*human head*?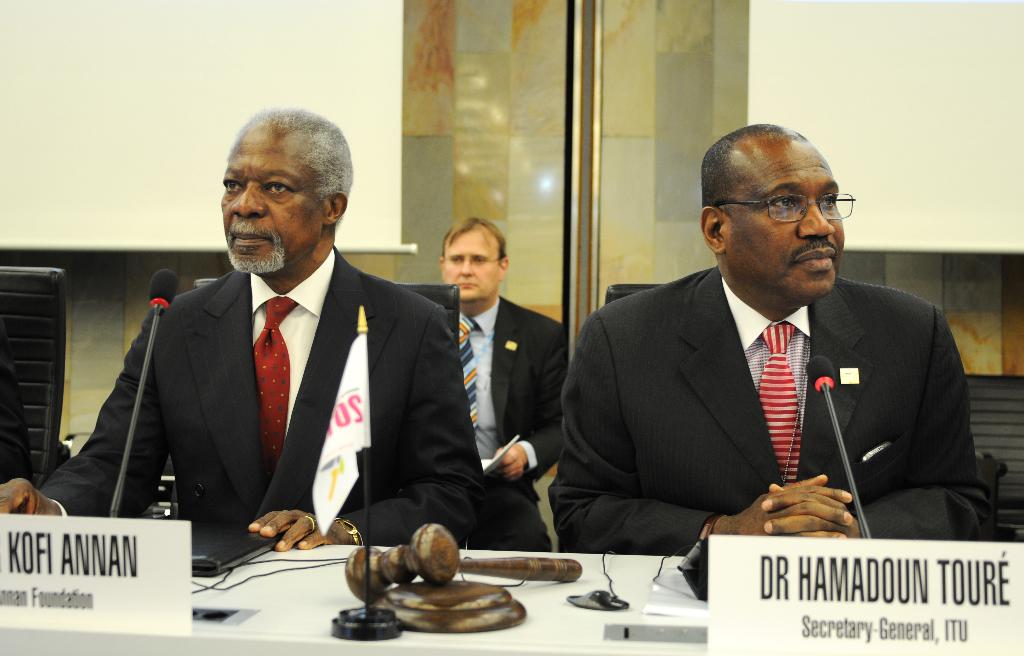
locate(216, 106, 353, 278)
